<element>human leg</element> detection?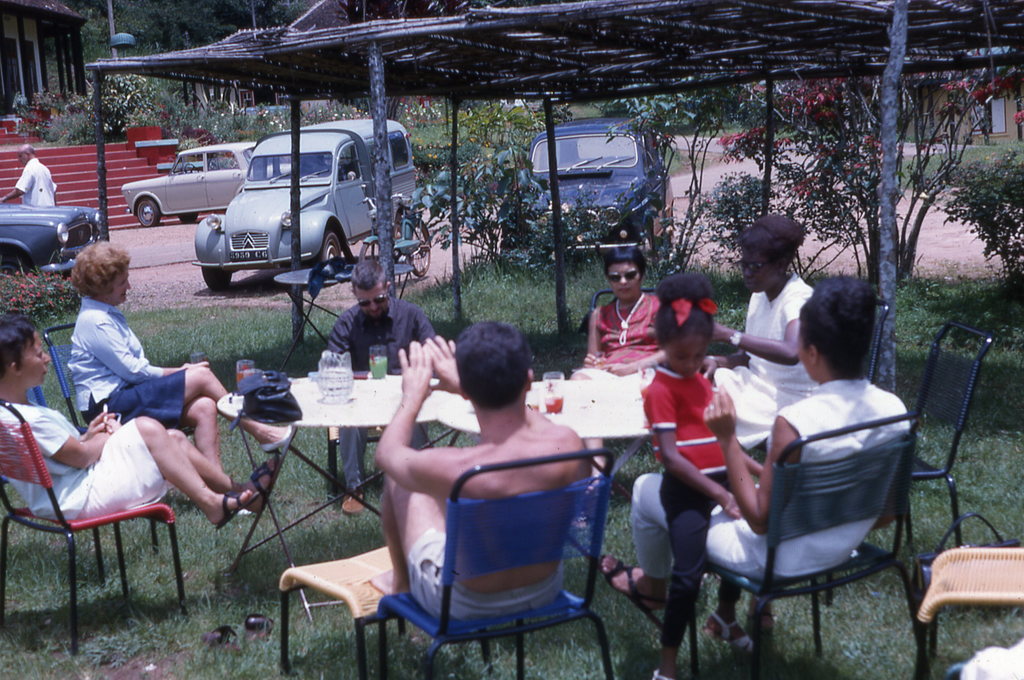
select_region(119, 364, 284, 469)
